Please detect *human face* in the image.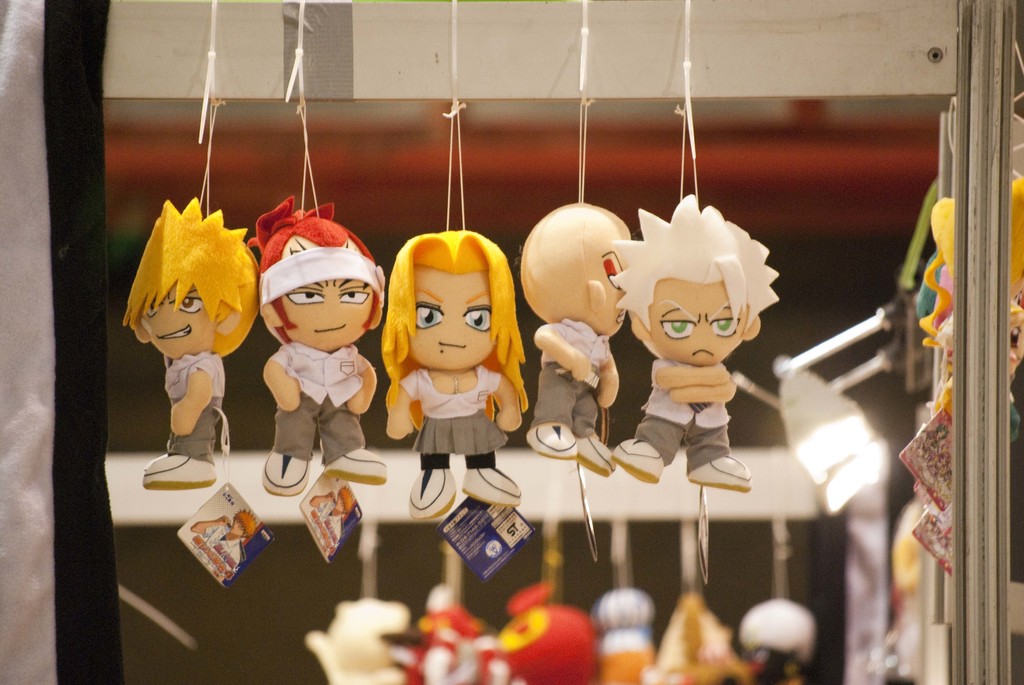
412/261/497/370.
